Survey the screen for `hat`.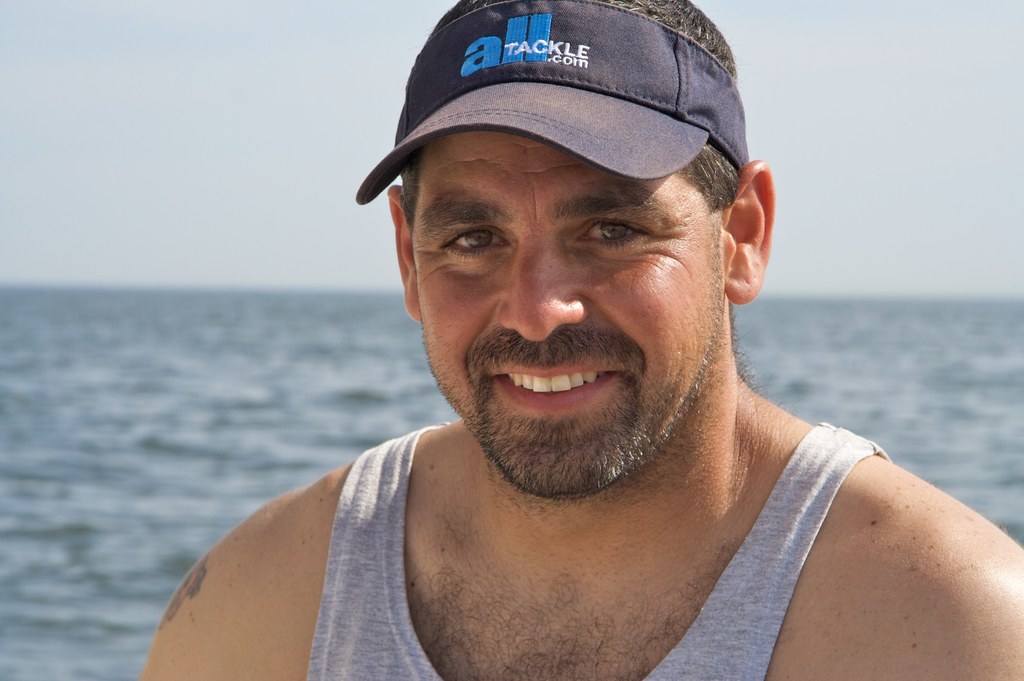
Survey found: <box>358,0,749,205</box>.
